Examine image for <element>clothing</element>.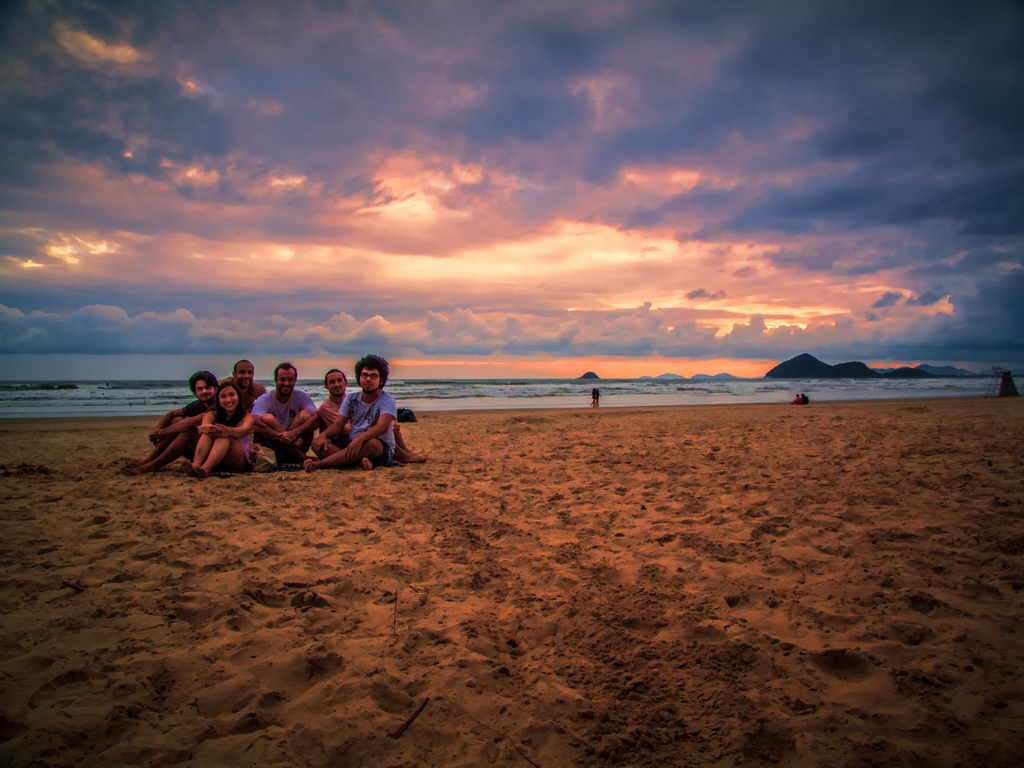
Examination result: <box>253,387,317,464</box>.
